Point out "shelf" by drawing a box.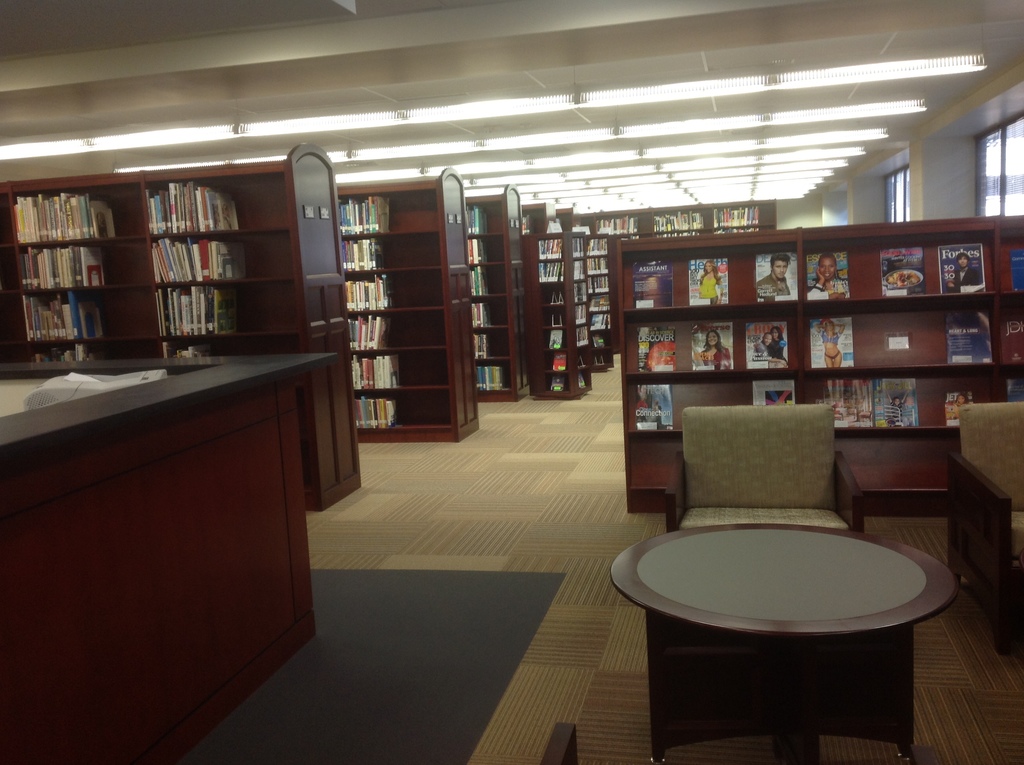
detection(456, 181, 538, 401).
